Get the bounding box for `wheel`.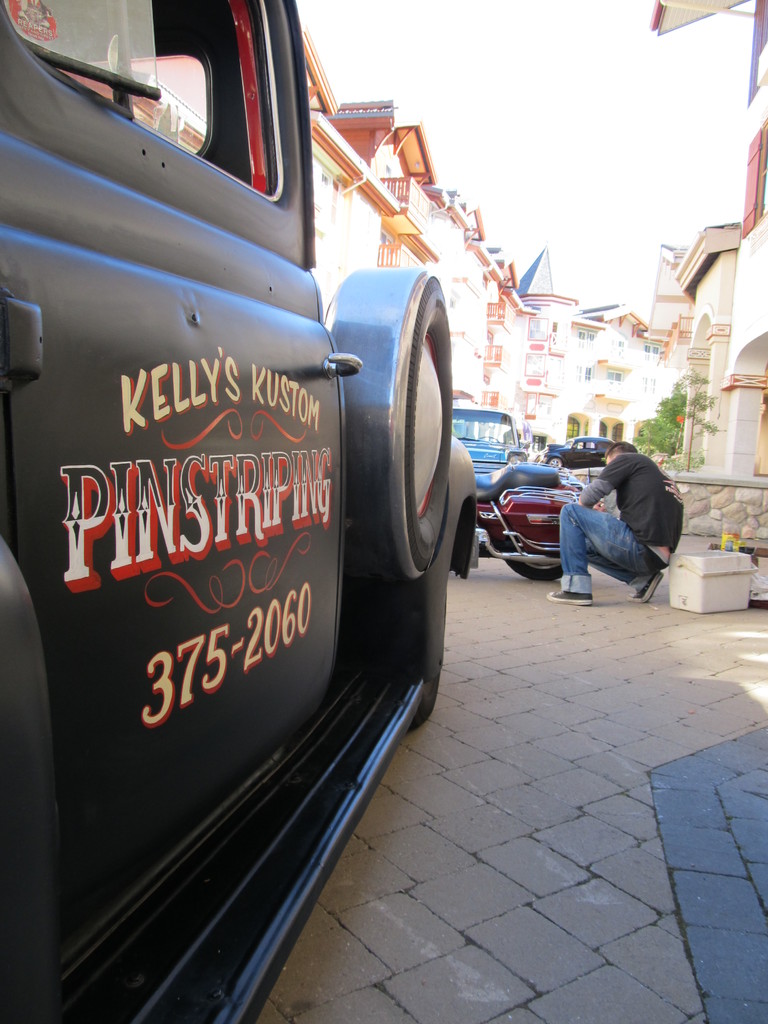
[left=406, top=675, right=442, bottom=731].
